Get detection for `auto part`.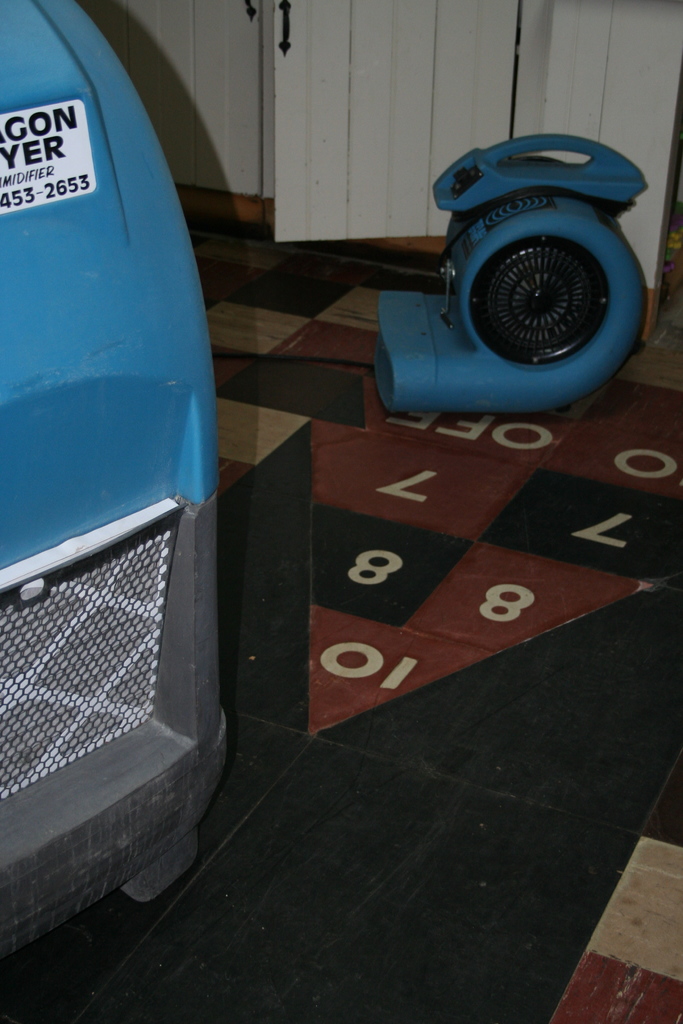
Detection: region(0, 0, 242, 965).
